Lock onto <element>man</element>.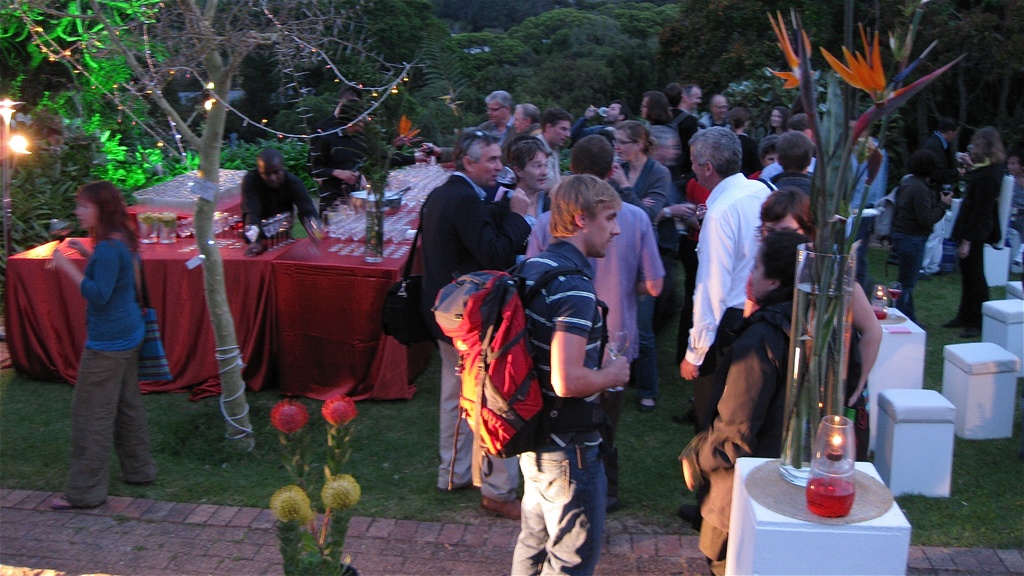
Locked: box(678, 124, 781, 514).
